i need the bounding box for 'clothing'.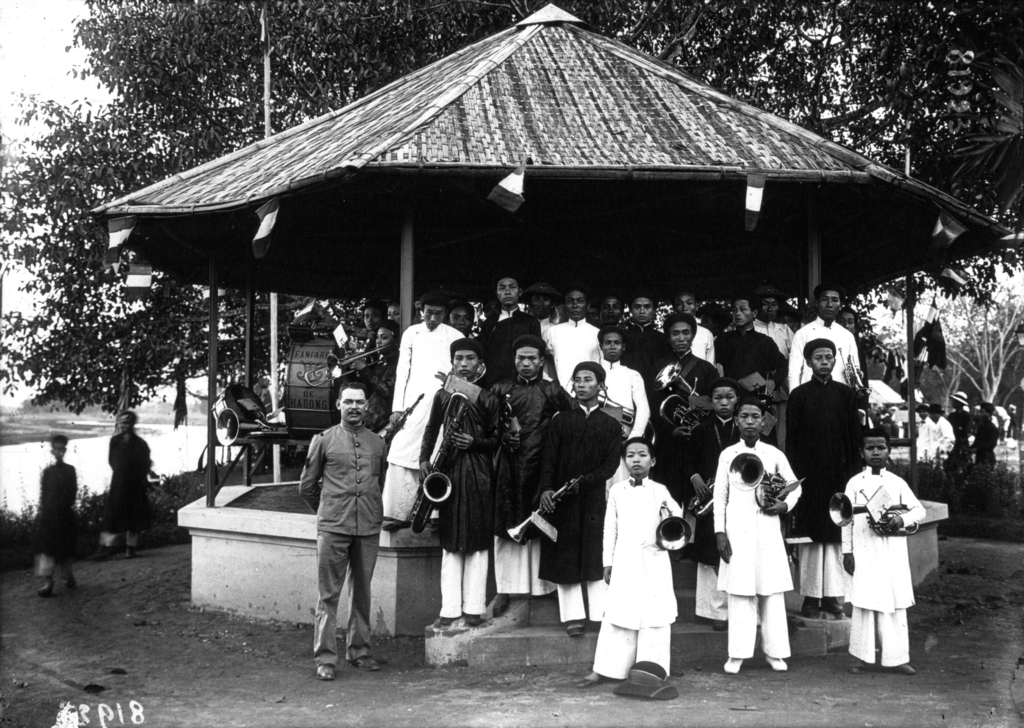
Here it is: [707,419,803,655].
